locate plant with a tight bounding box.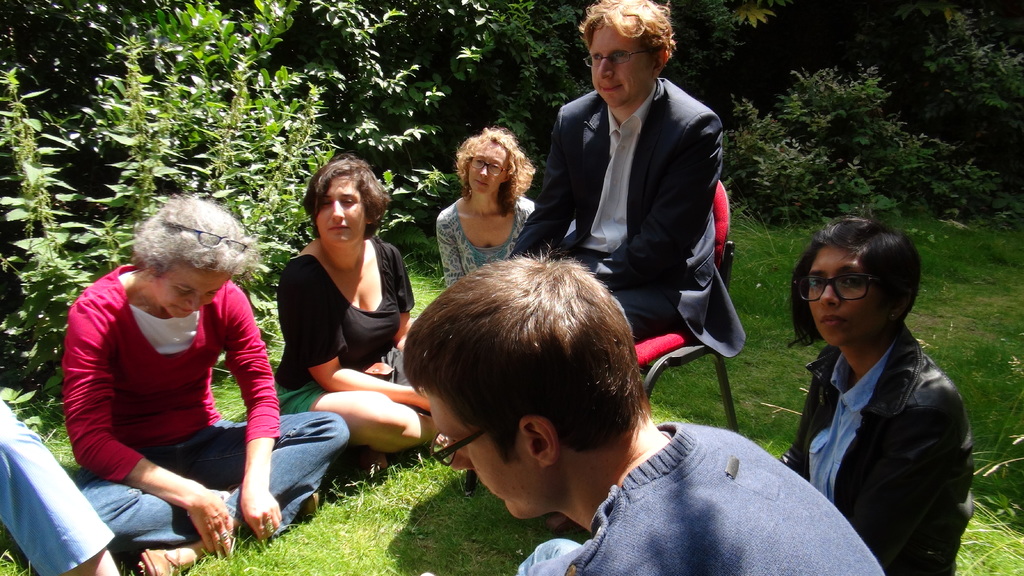
locate(144, 0, 348, 122).
